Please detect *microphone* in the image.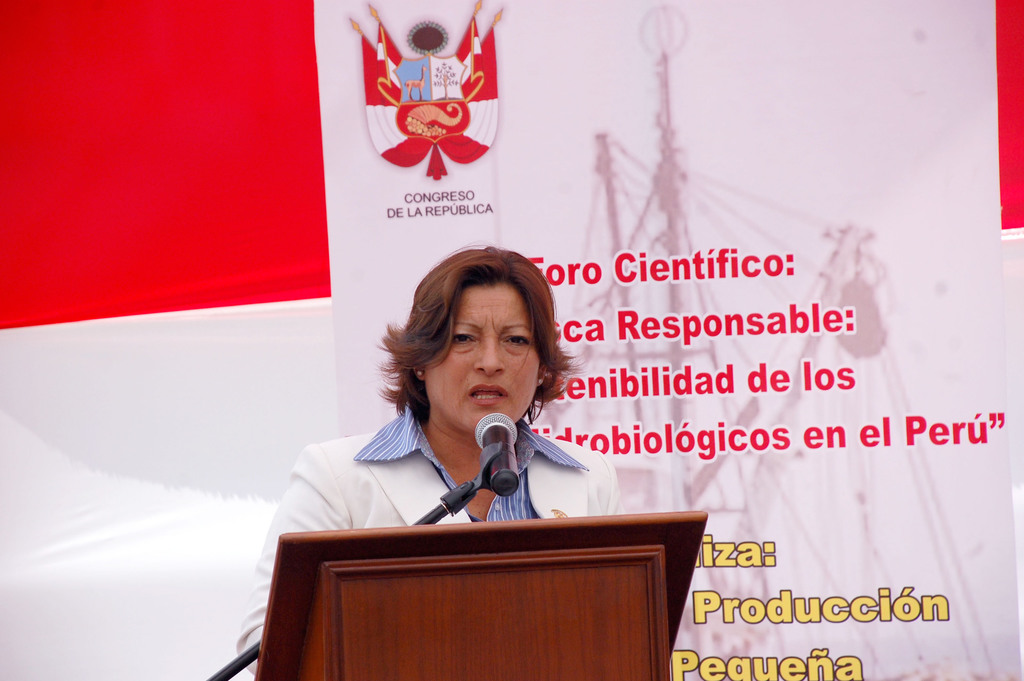
detection(468, 404, 524, 507).
